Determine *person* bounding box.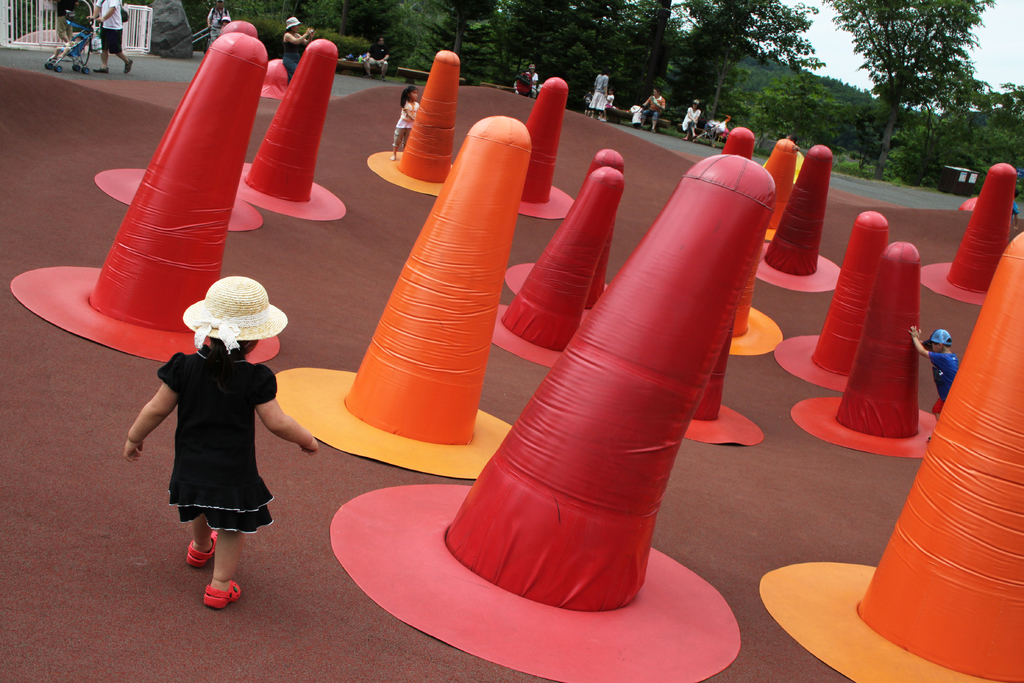
Determined: {"x1": 115, "y1": 272, "x2": 325, "y2": 608}.
